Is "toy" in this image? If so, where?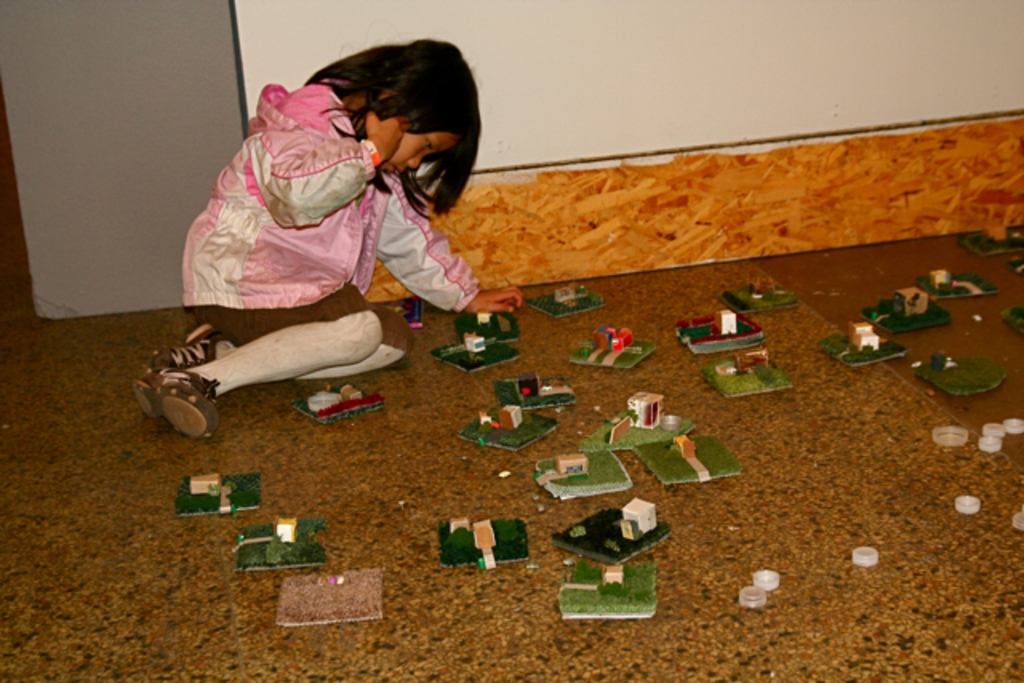
Yes, at rect(432, 518, 528, 571).
